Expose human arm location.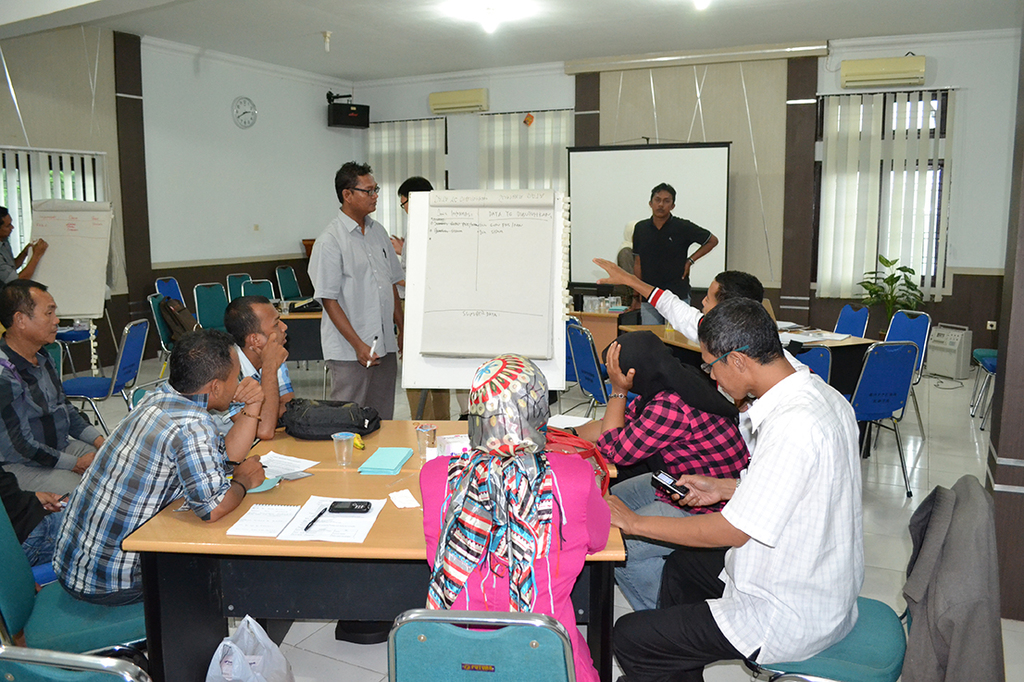
Exposed at select_region(382, 238, 406, 259).
